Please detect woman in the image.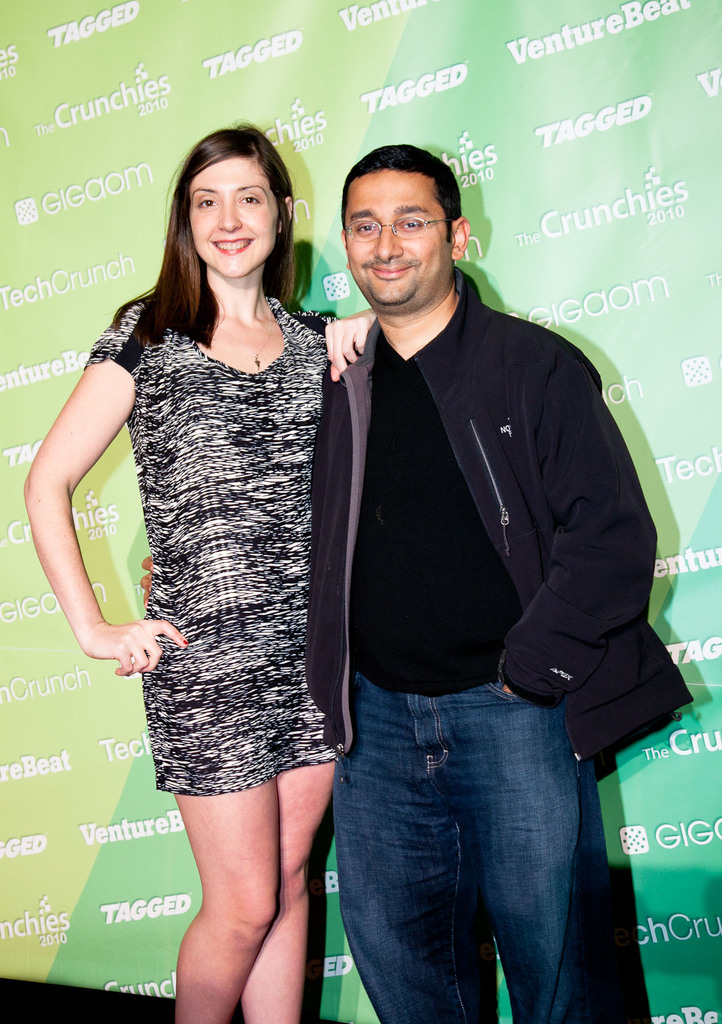
l=59, t=131, r=387, b=942.
